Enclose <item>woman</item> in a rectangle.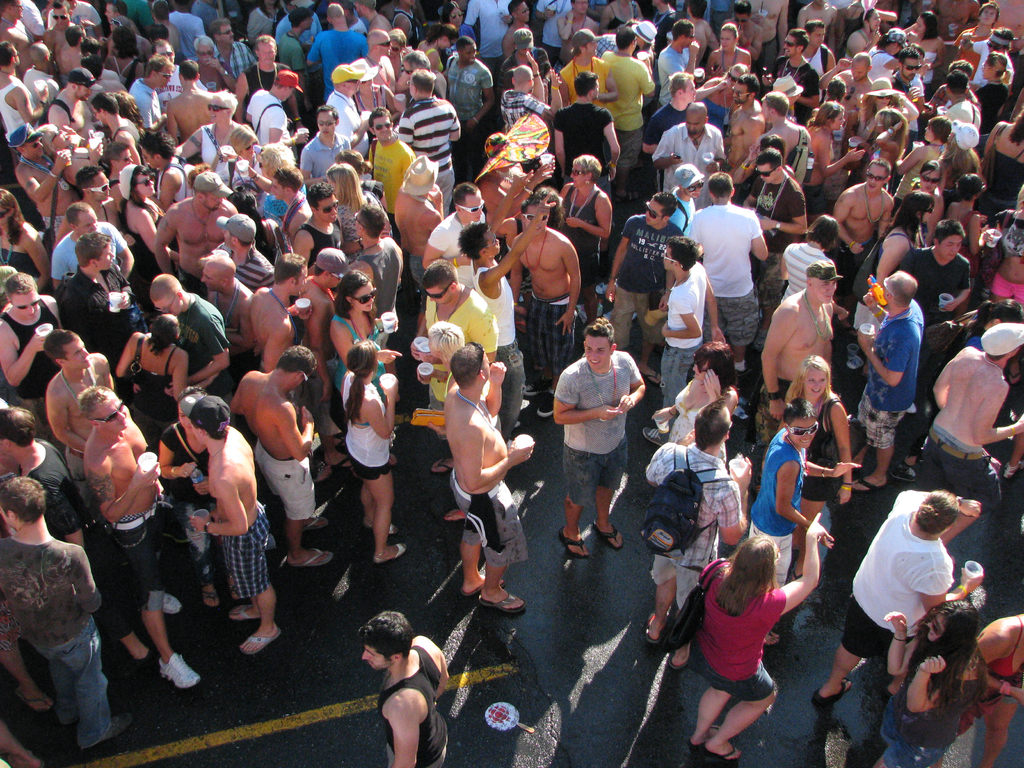
region(953, 611, 1023, 767).
